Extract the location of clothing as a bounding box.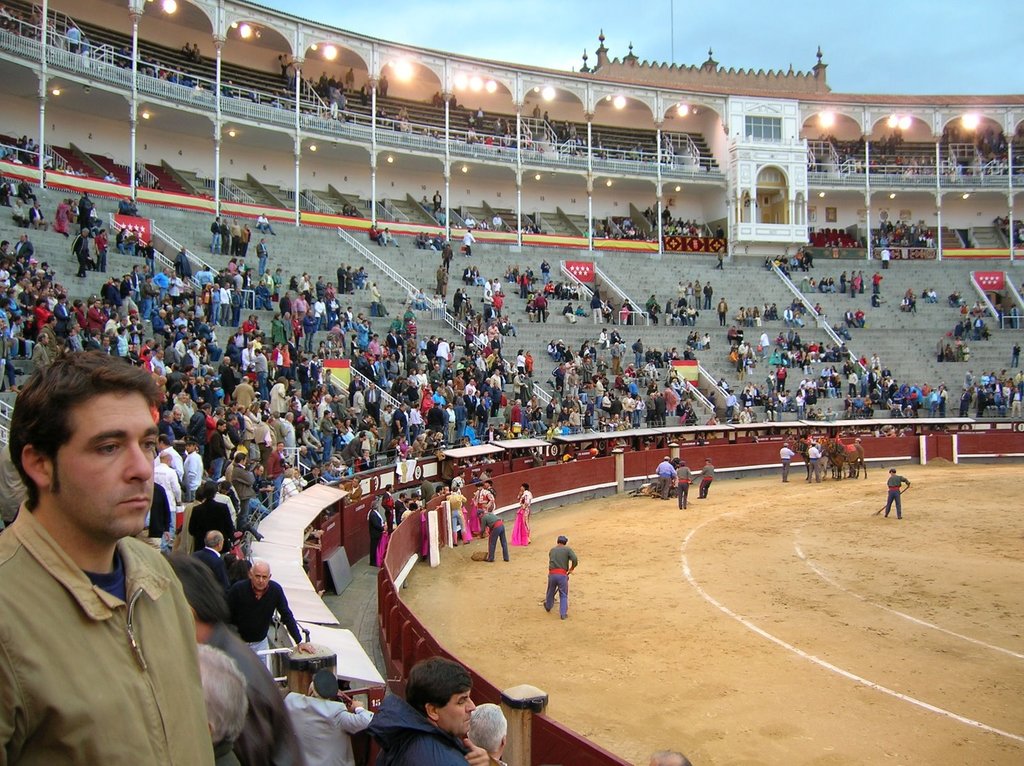
bbox=(840, 276, 847, 292).
